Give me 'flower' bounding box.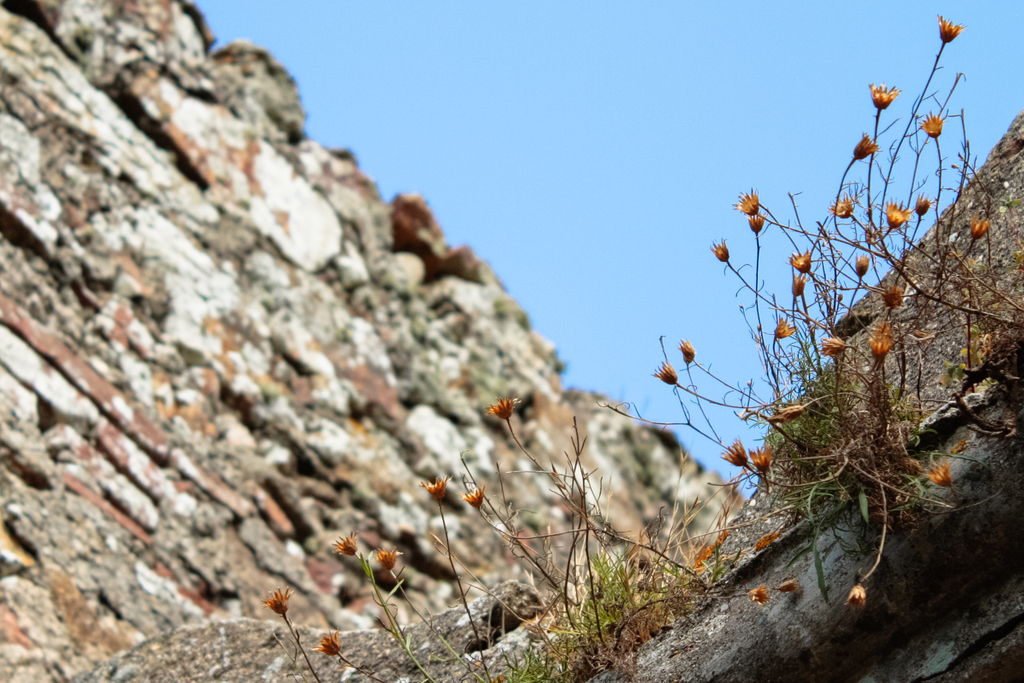
x1=857, y1=255, x2=869, y2=279.
